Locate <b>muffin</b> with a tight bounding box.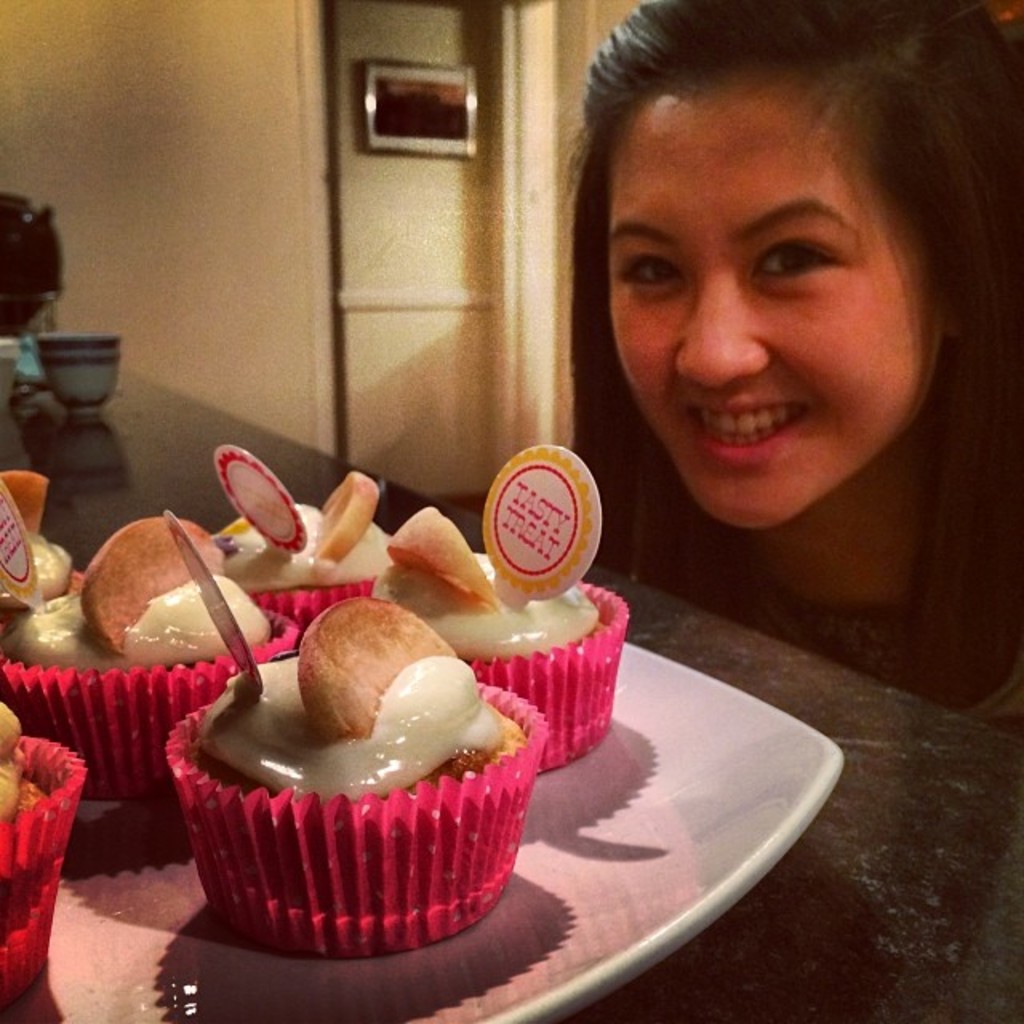
bbox=(370, 512, 626, 776).
